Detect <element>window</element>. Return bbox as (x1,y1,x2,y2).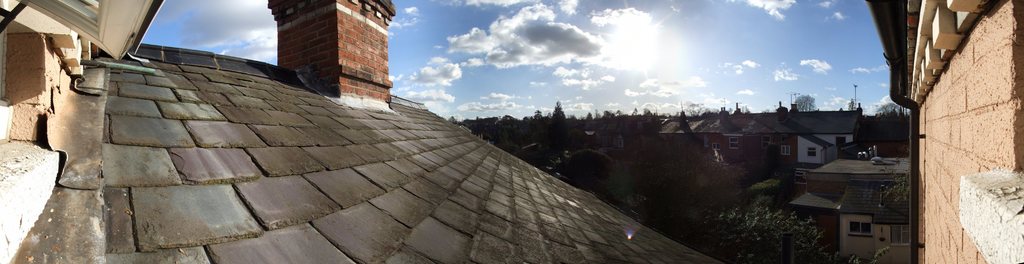
(806,146,819,157).
